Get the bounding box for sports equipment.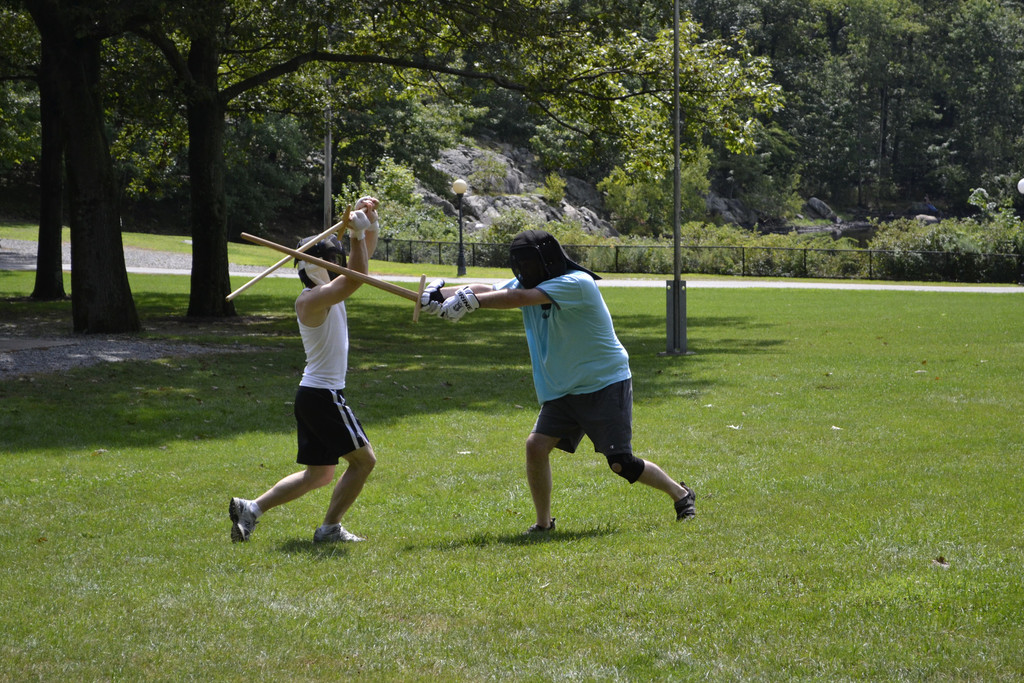
(left=420, top=278, right=460, bottom=309).
